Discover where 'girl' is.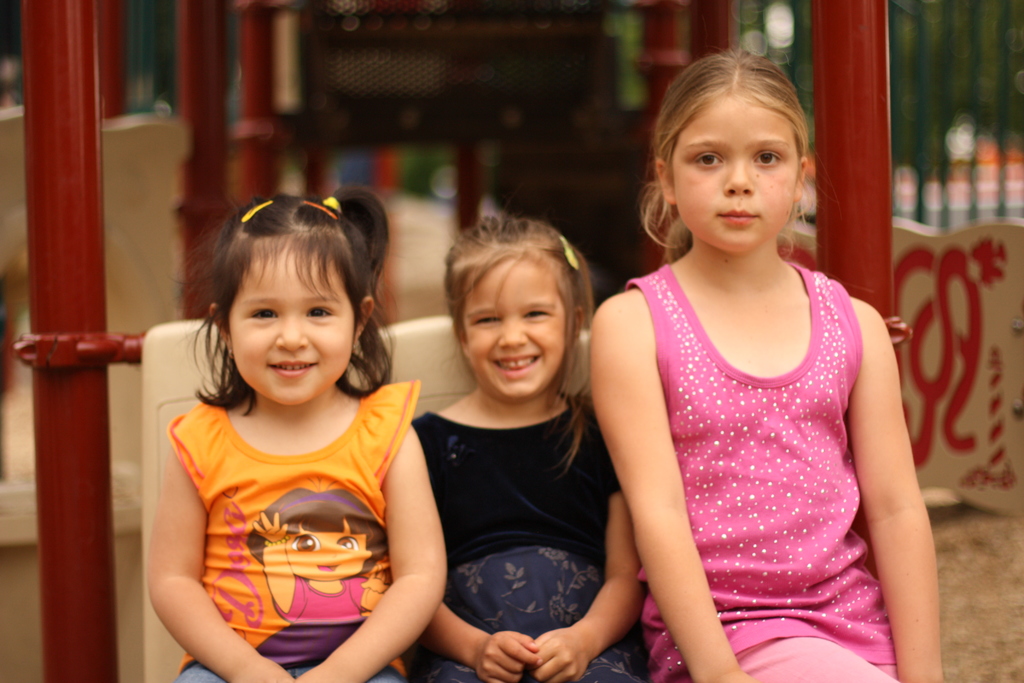
Discovered at [x1=149, y1=185, x2=447, y2=678].
